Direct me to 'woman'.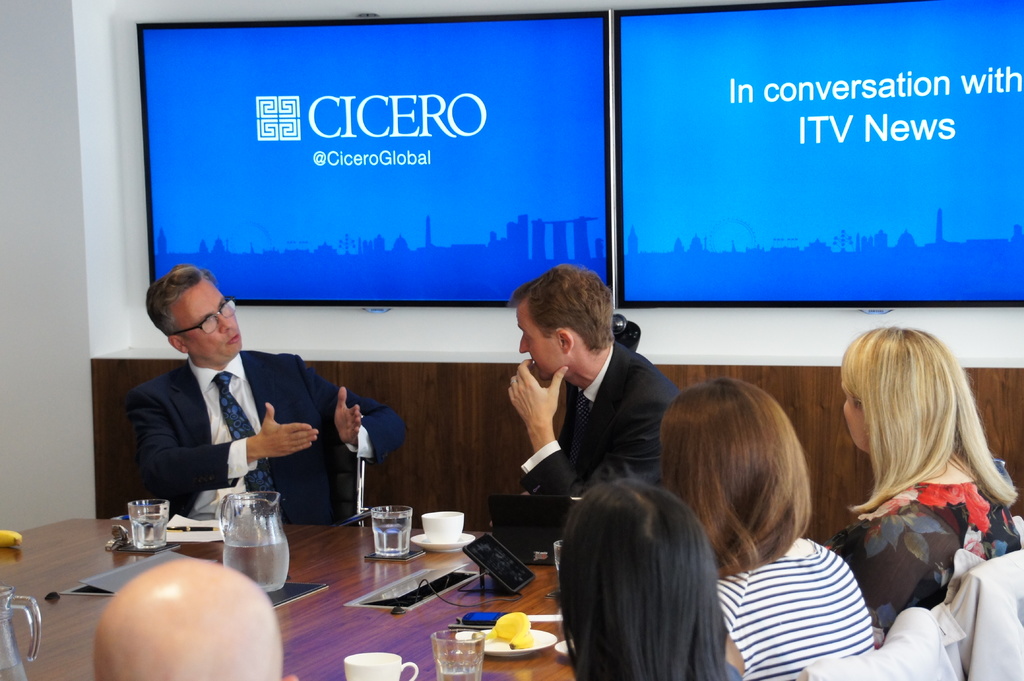
Direction: left=572, top=474, right=741, bottom=680.
